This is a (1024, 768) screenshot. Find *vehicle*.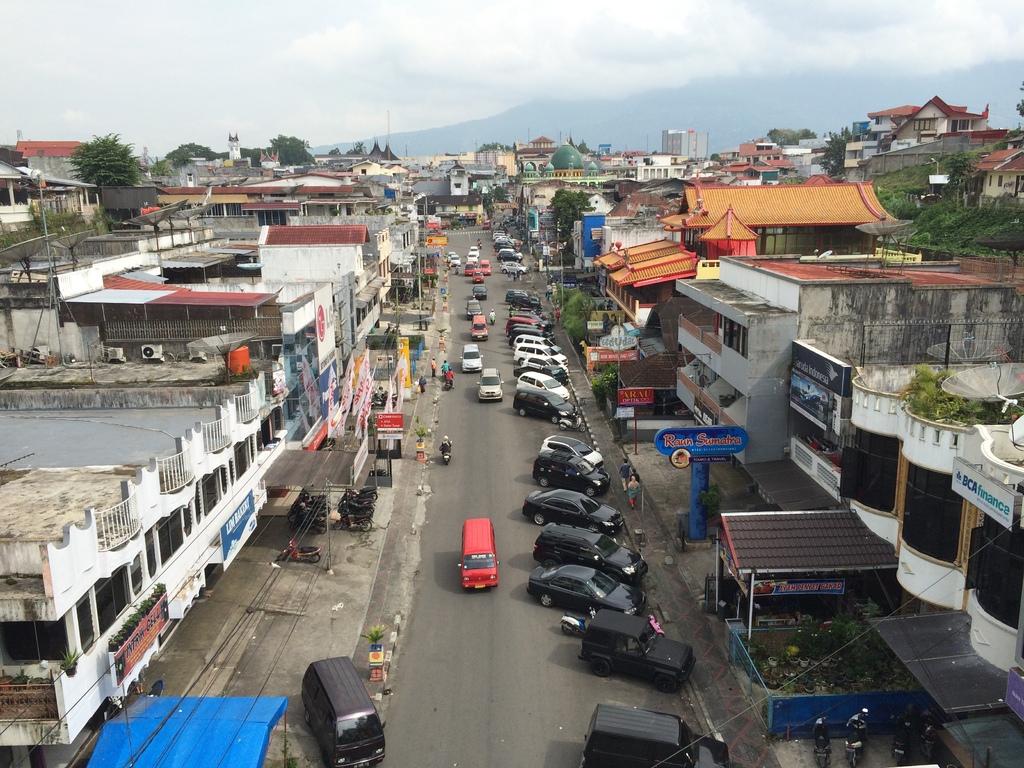
Bounding box: 471/315/484/339.
